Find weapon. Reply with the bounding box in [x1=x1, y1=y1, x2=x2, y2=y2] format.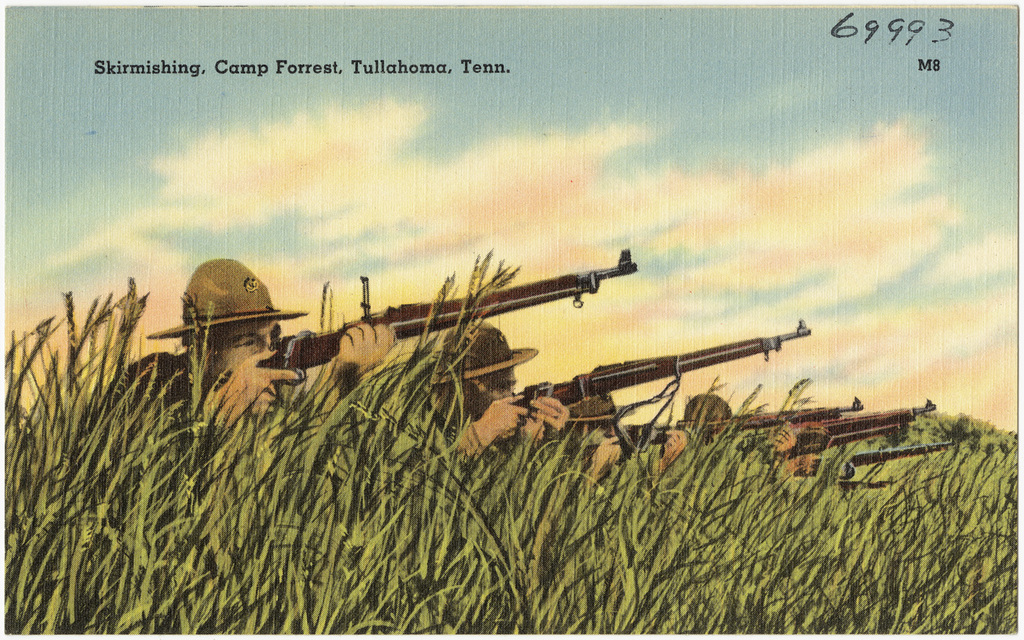
[x1=827, y1=479, x2=899, y2=488].
